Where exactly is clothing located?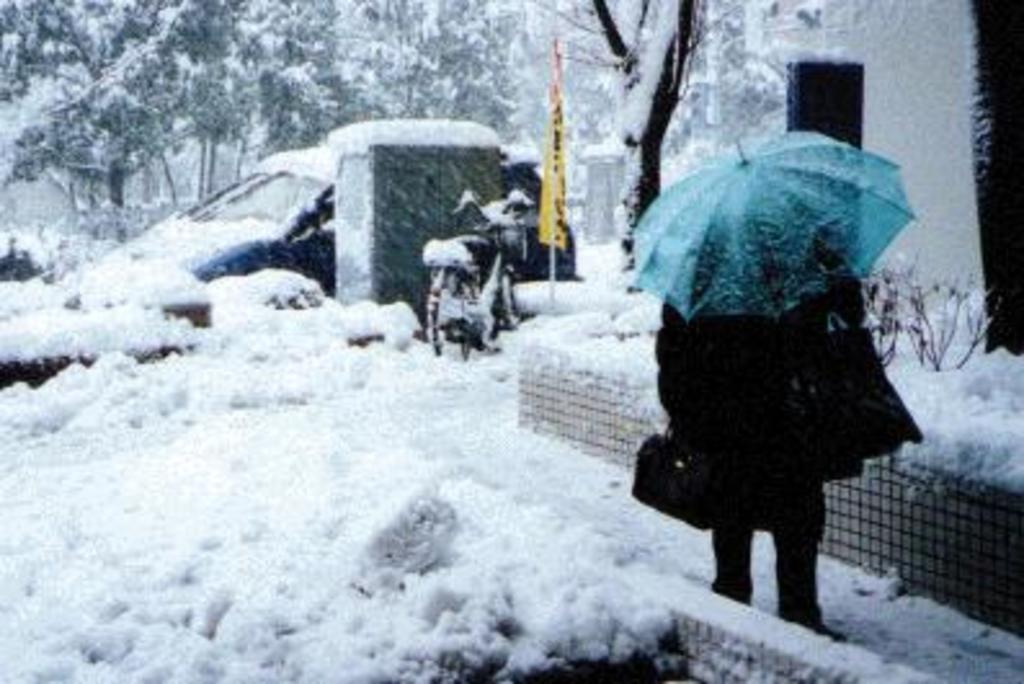
Its bounding box is detection(616, 163, 898, 609).
